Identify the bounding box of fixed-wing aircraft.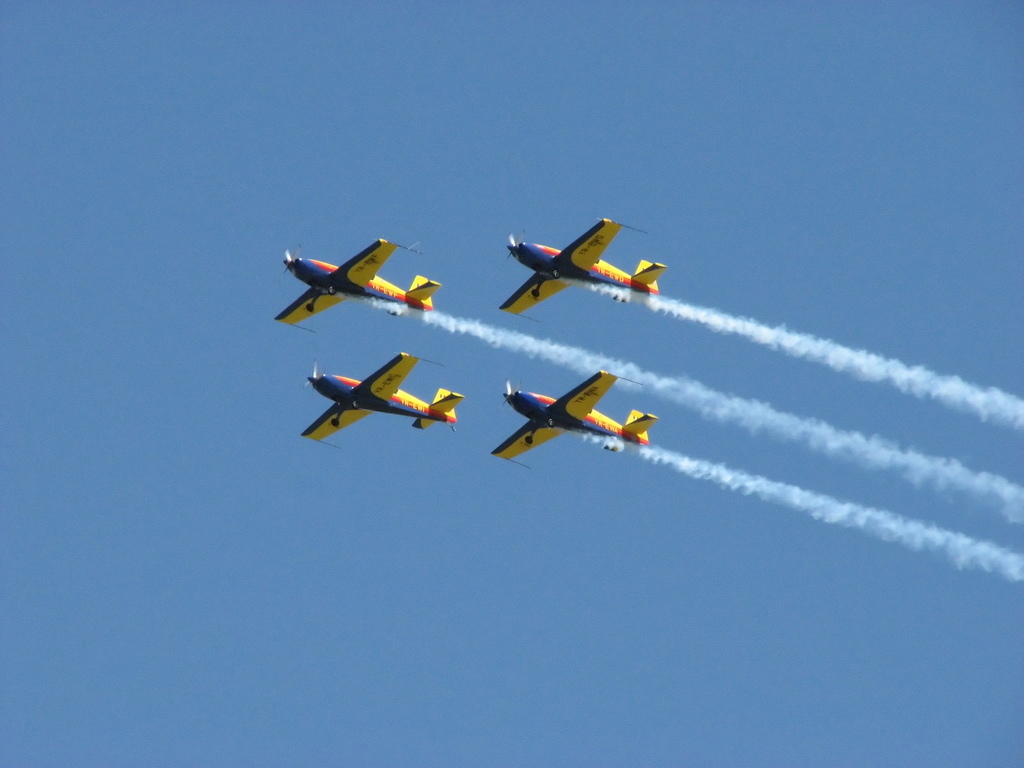
(left=501, top=213, right=668, bottom=321).
